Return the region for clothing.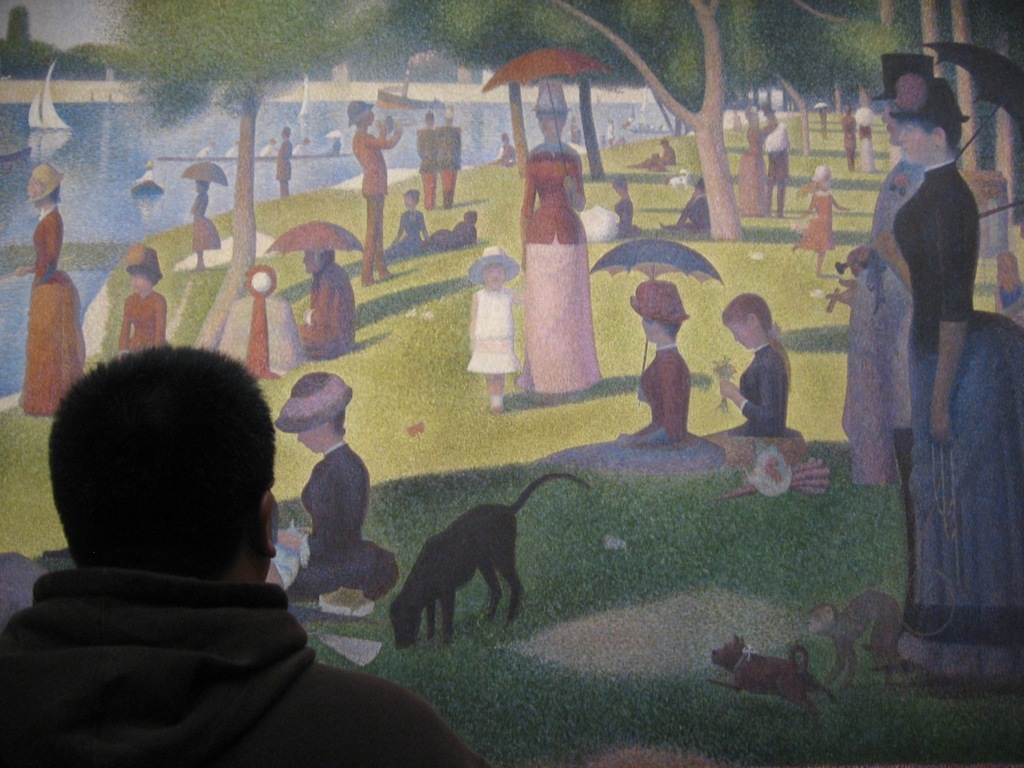
box=[278, 130, 296, 186].
